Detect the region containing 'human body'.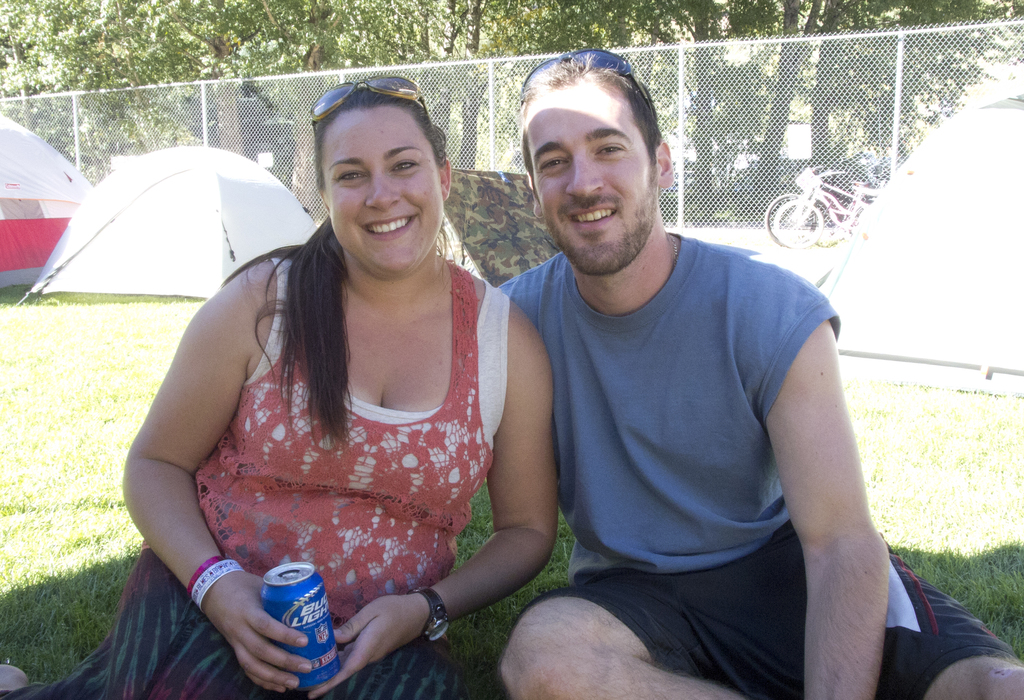
[70,128,590,683].
